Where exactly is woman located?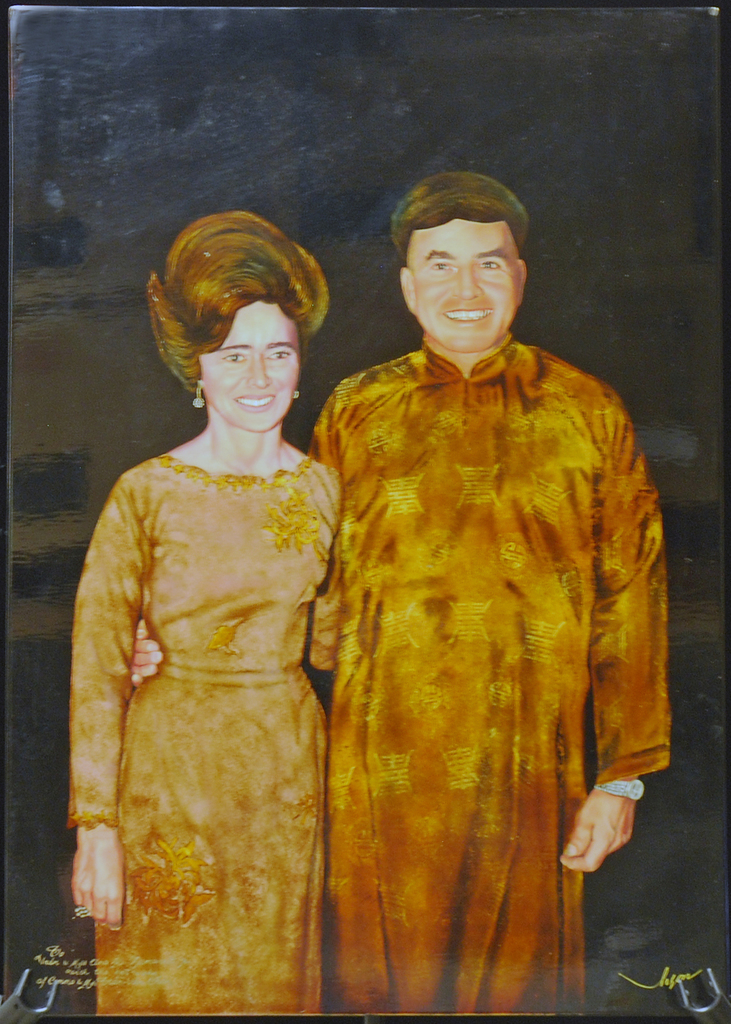
Its bounding box is 52/227/380/1002.
